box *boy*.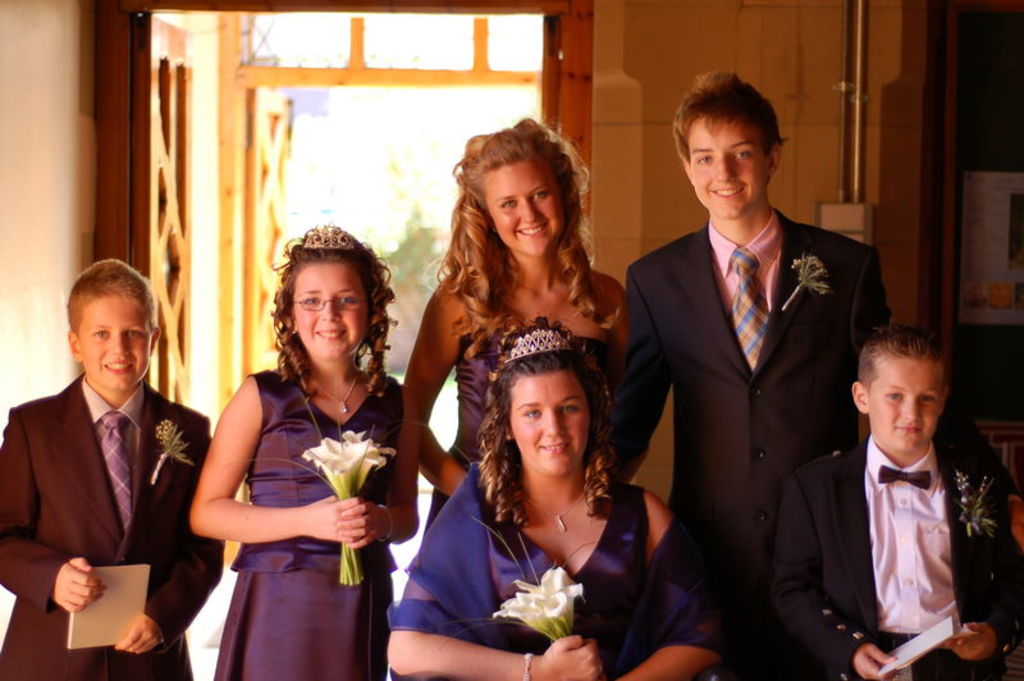
left=0, top=251, right=223, bottom=680.
